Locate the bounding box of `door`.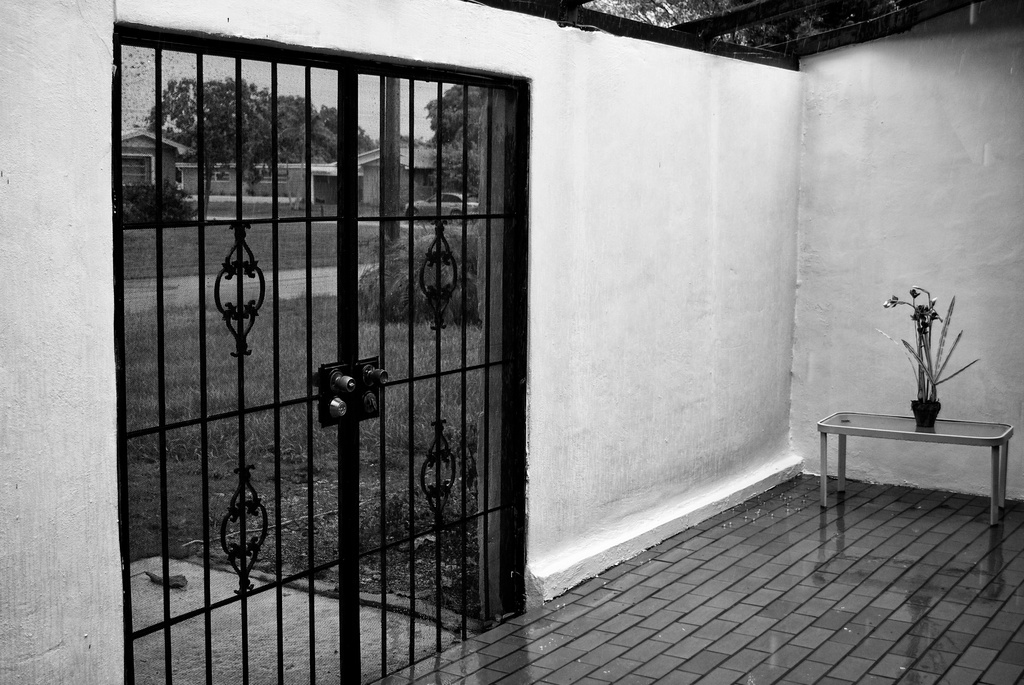
Bounding box: (112,0,528,649).
